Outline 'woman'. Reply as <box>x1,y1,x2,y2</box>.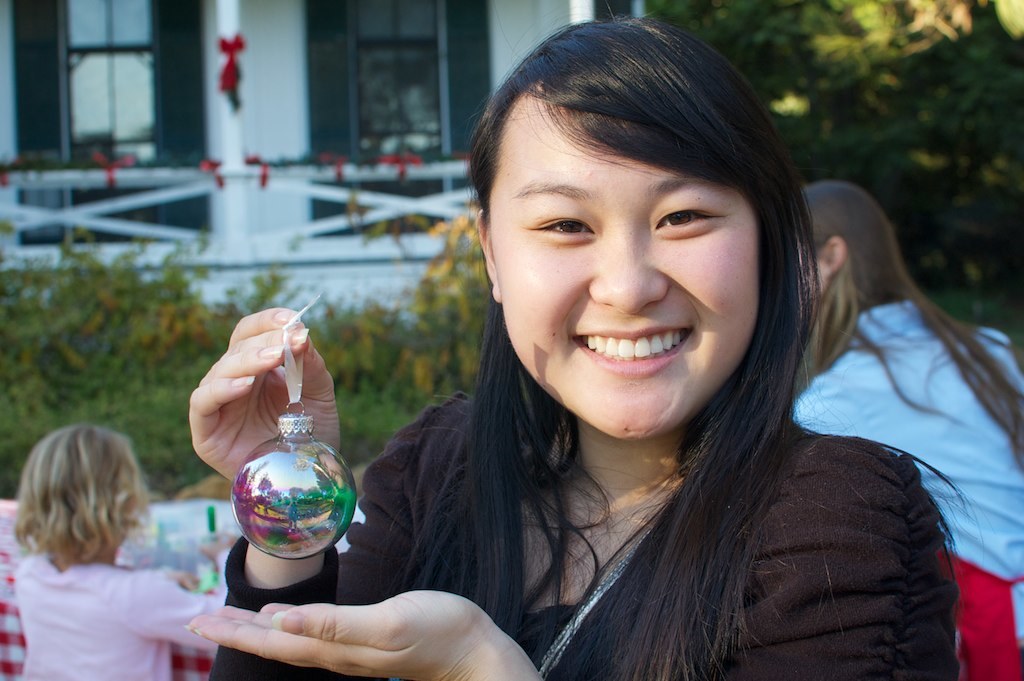
<box>356,51,969,680</box>.
